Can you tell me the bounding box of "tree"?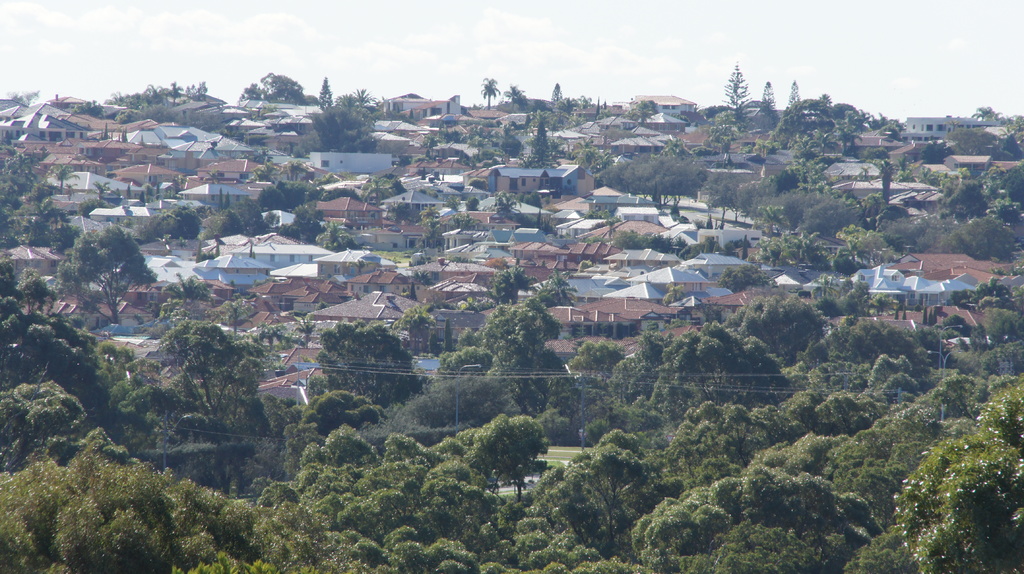
531,267,579,307.
